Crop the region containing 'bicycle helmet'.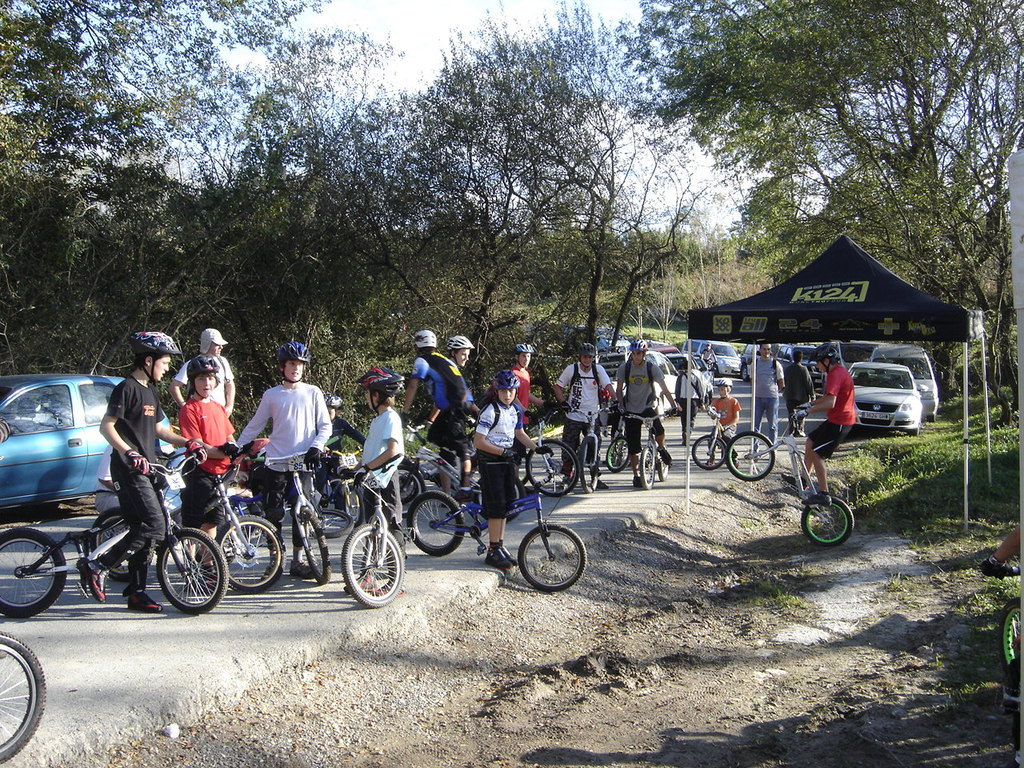
Crop region: select_region(814, 342, 842, 358).
